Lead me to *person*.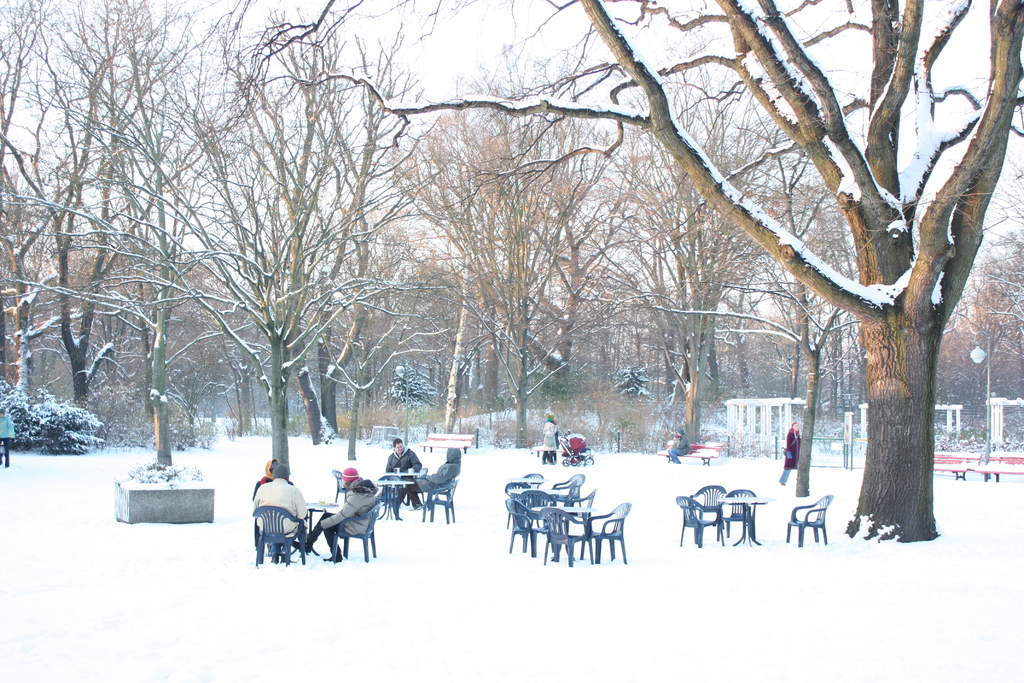
Lead to 249:457:297:554.
